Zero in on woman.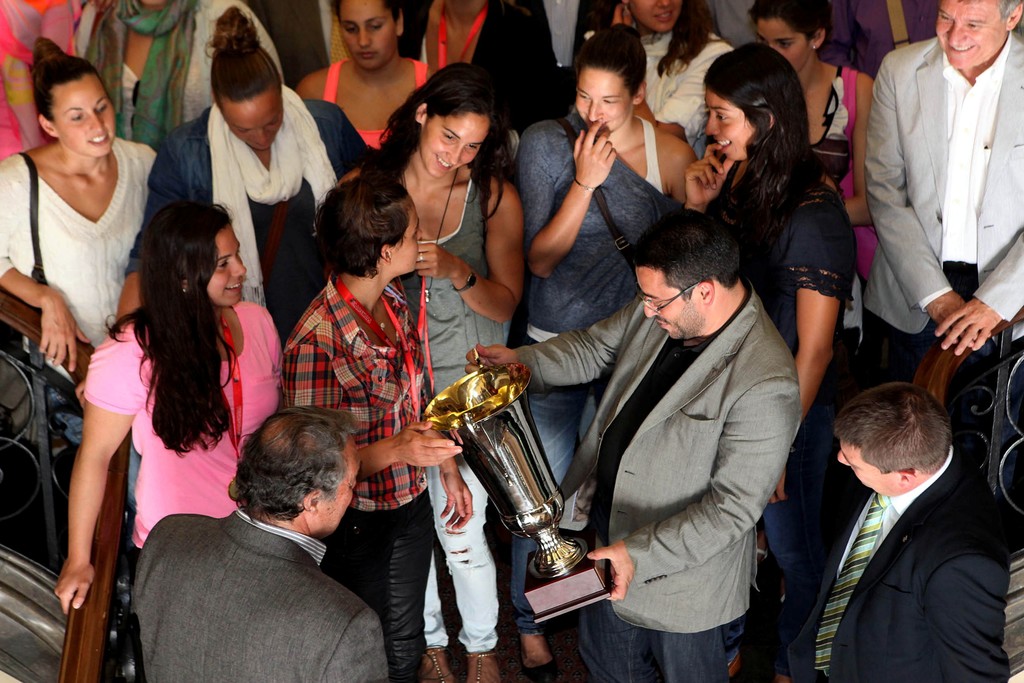
Zeroed in: <region>513, 23, 699, 682</region>.
